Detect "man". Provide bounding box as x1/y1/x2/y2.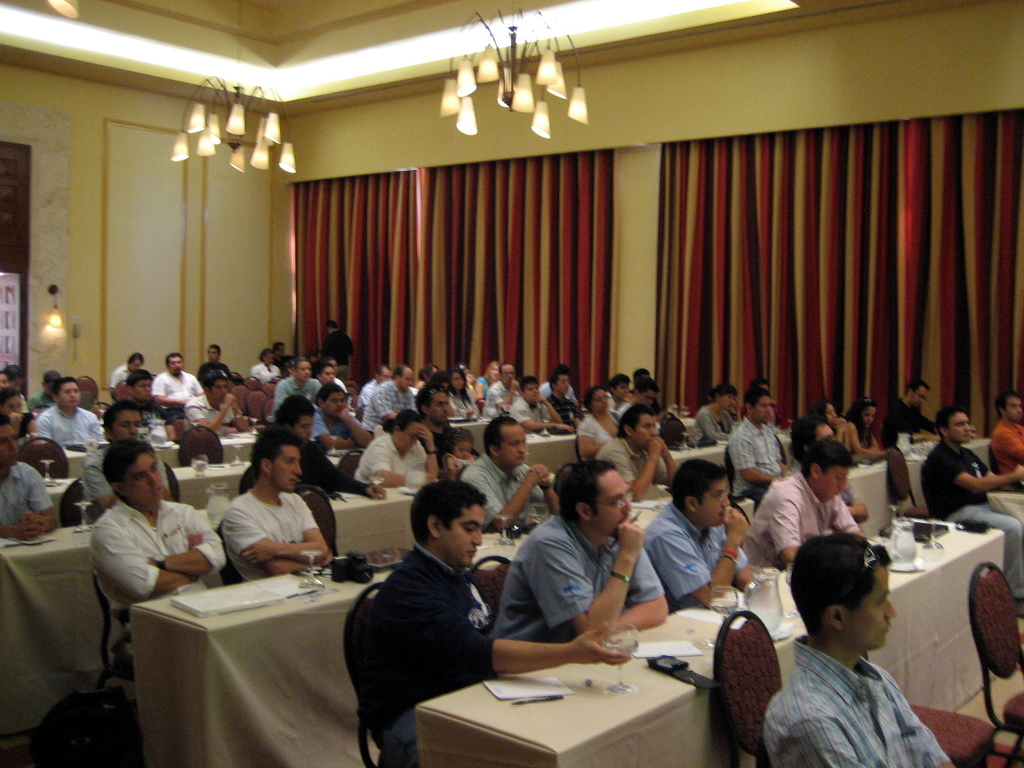
34/375/108/448.
